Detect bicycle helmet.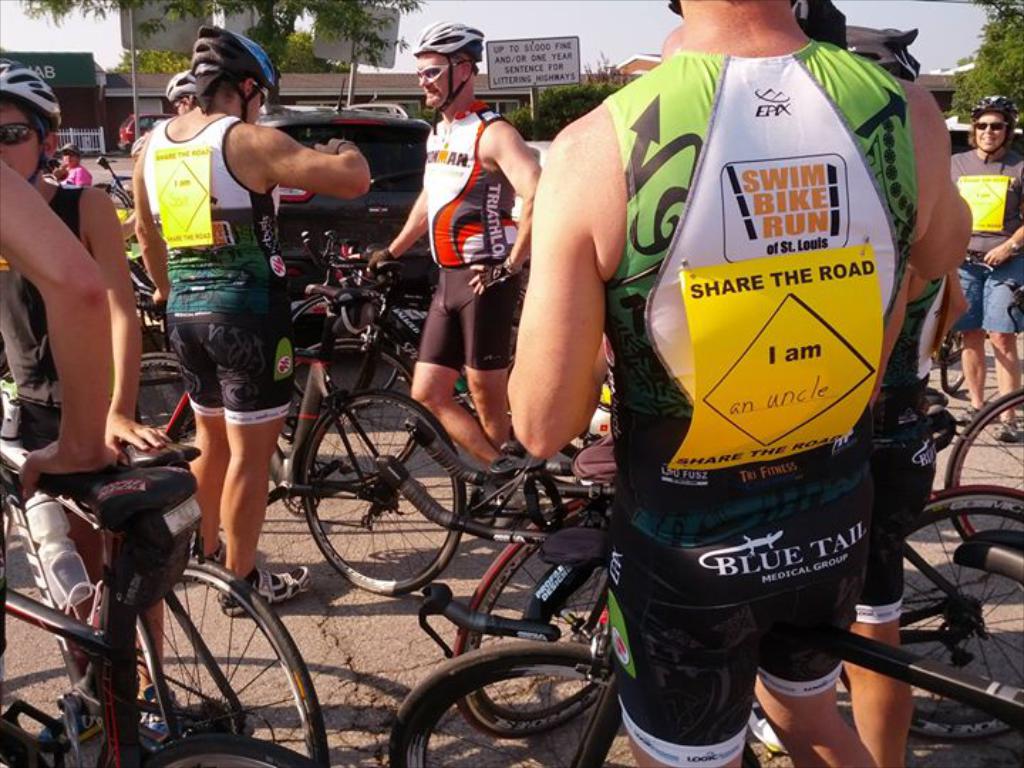
Detected at crop(0, 58, 60, 137).
